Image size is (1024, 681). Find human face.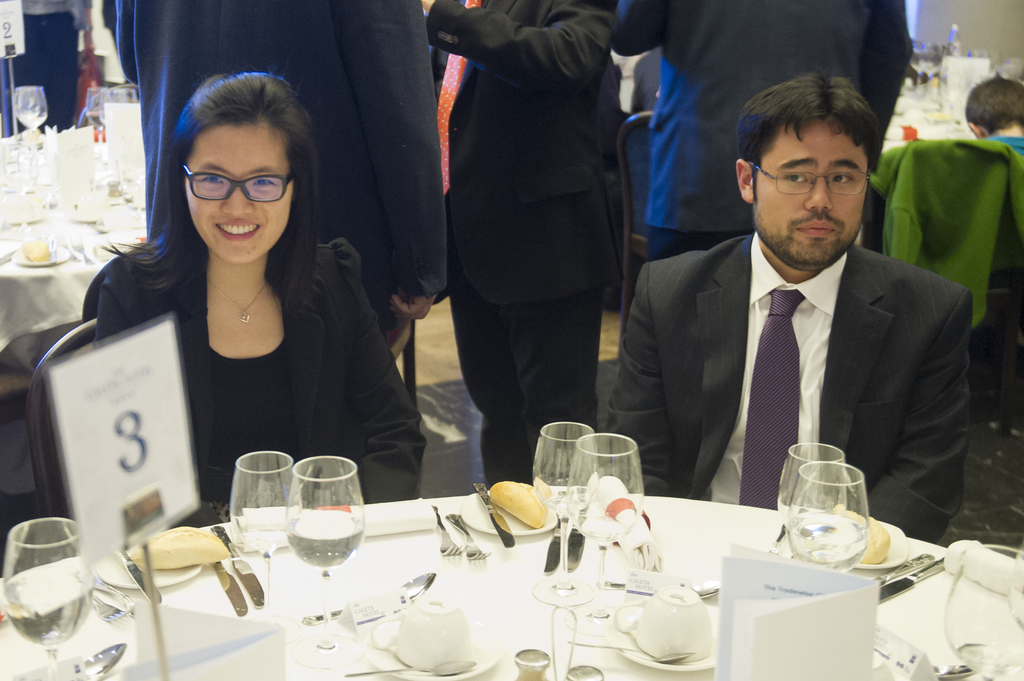
(178, 118, 292, 266).
